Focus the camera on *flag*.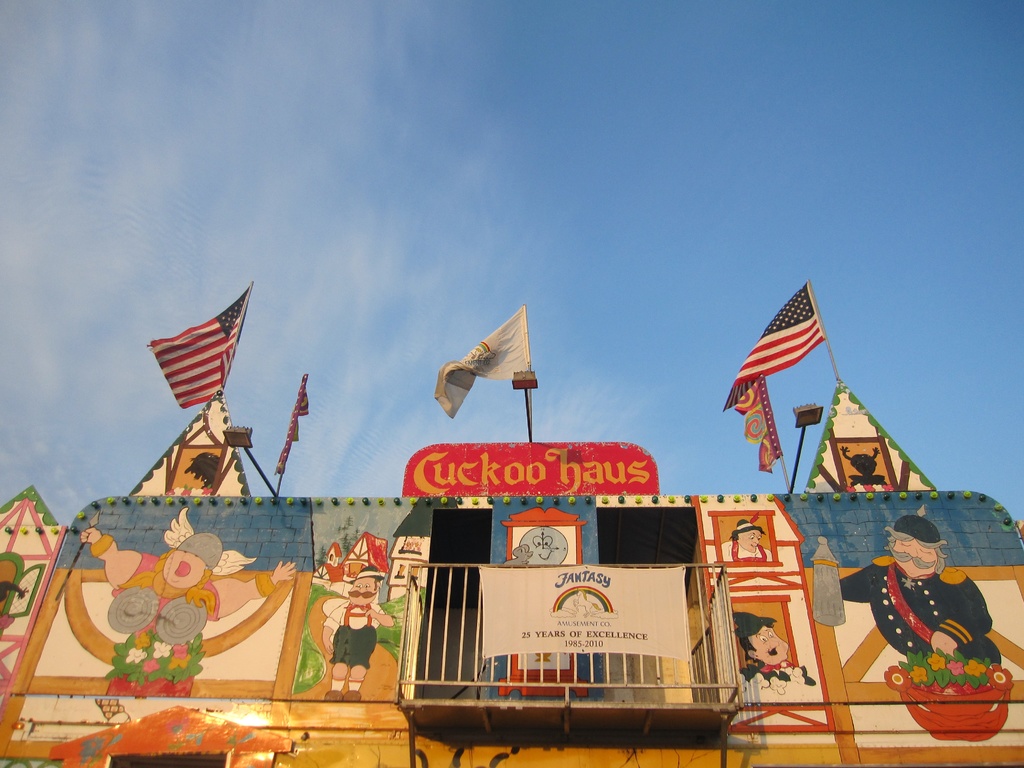
Focus region: (left=730, top=371, right=780, bottom=477).
